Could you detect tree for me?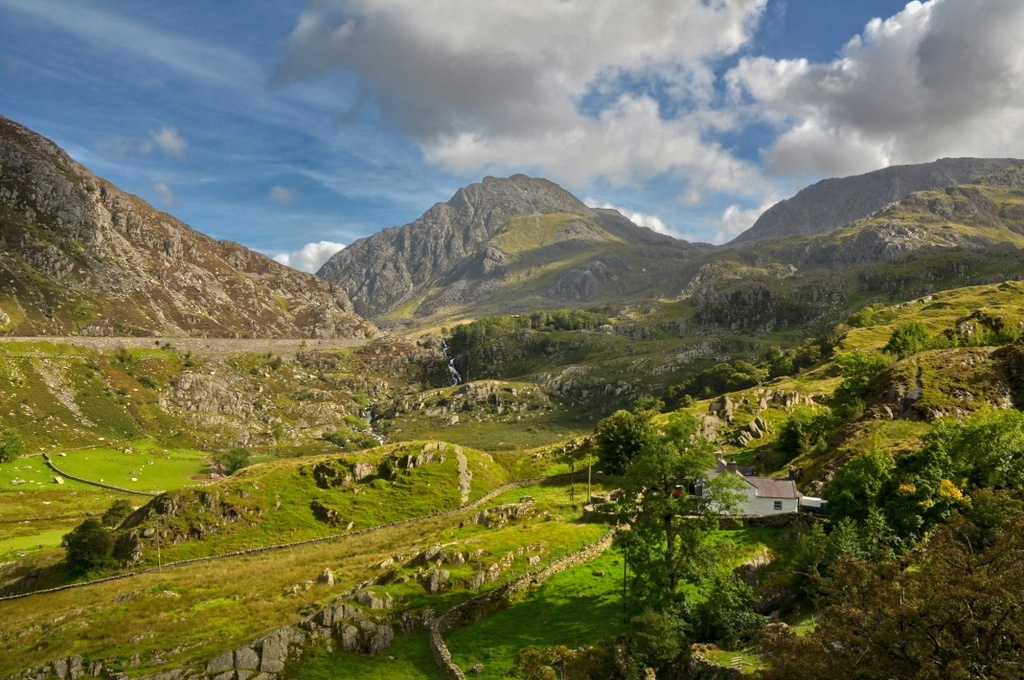
Detection result: 591 407 757 674.
